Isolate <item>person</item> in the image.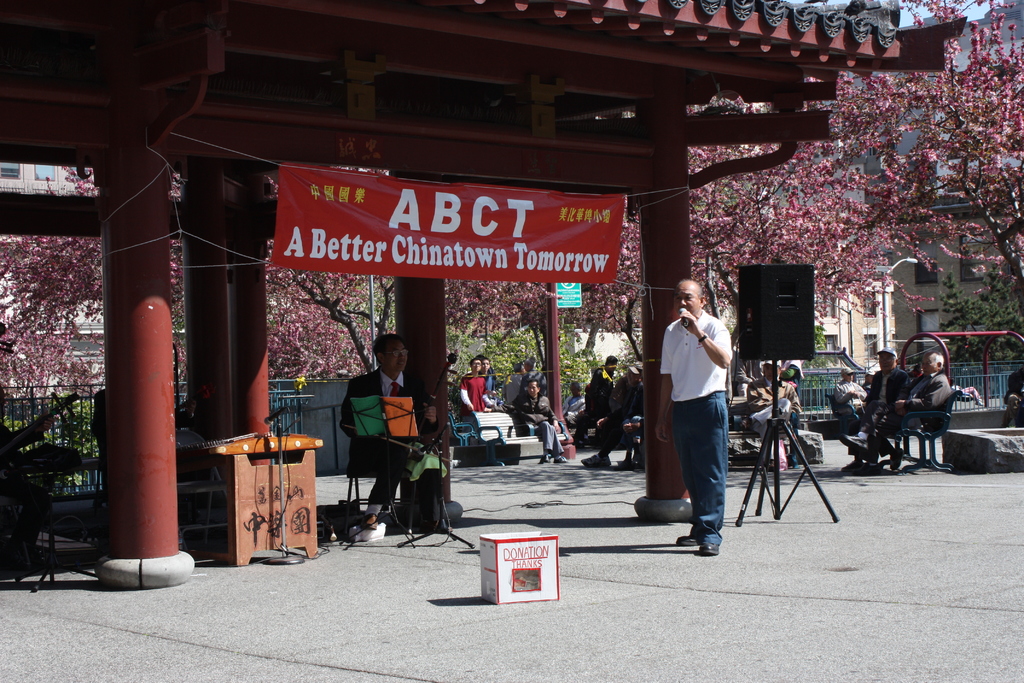
Isolated region: x1=834 y1=348 x2=913 y2=468.
